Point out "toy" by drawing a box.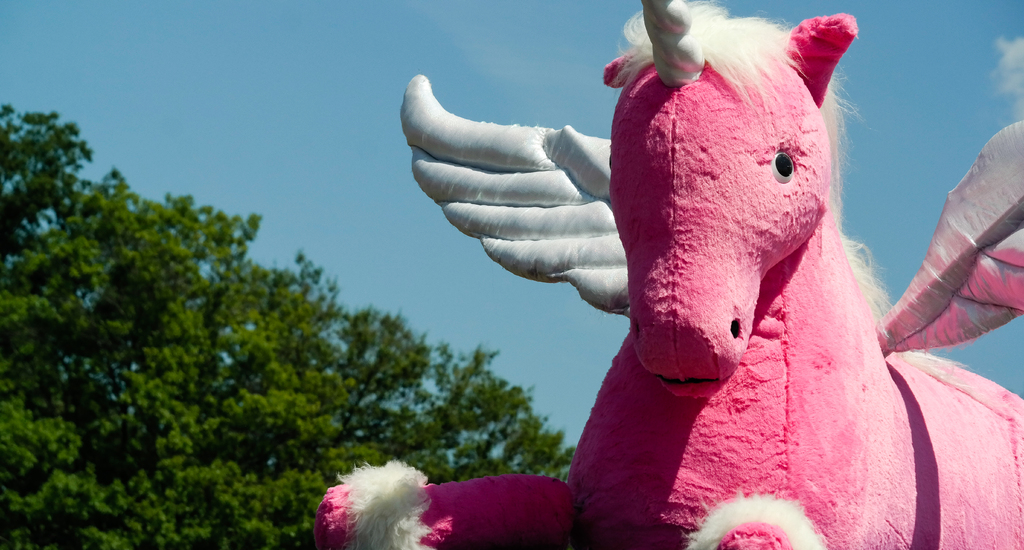
(419, 44, 956, 524).
